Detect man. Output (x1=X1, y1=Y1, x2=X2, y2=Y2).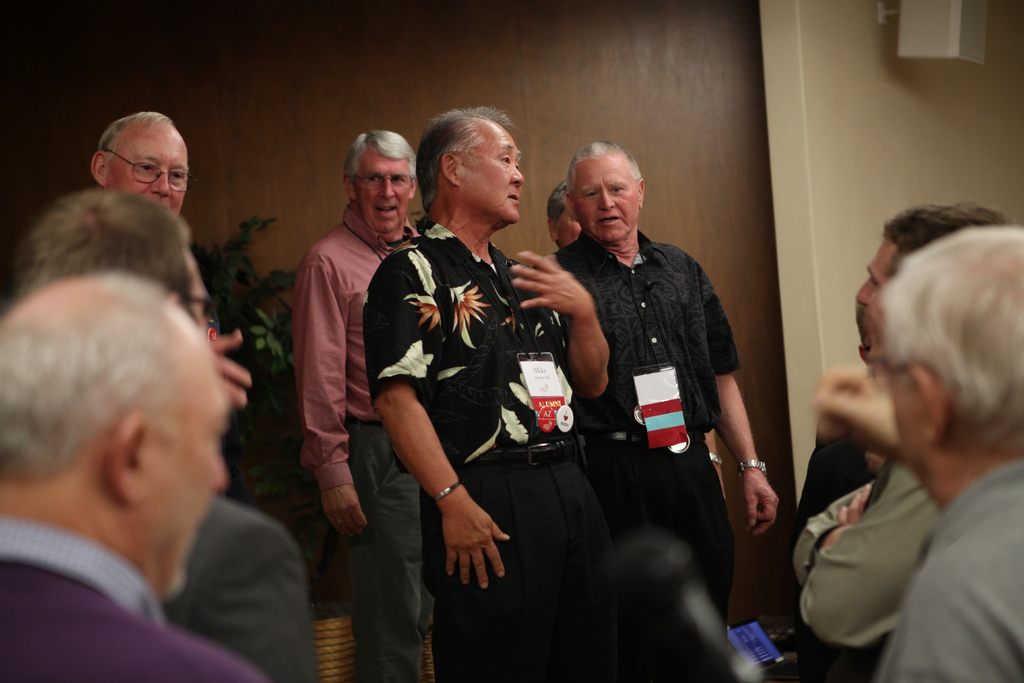
(x1=543, y1=178, x2=587, y2=249).
